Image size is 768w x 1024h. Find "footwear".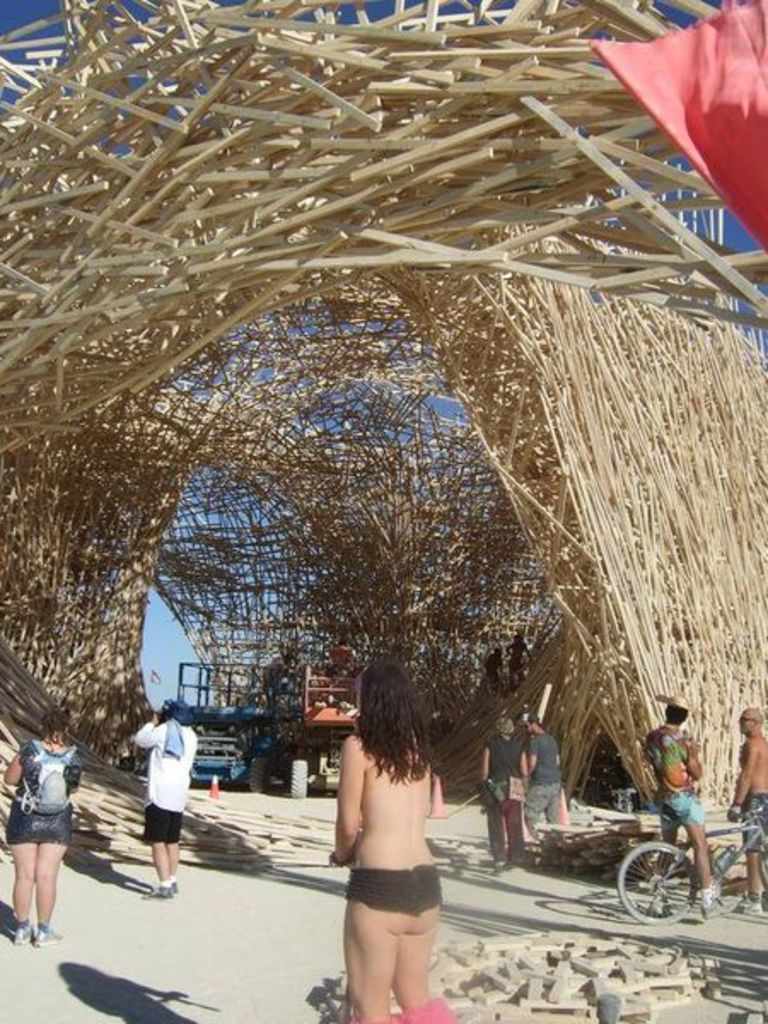
pyautogui.locateOnScreen(148, 879, 171, 896).
